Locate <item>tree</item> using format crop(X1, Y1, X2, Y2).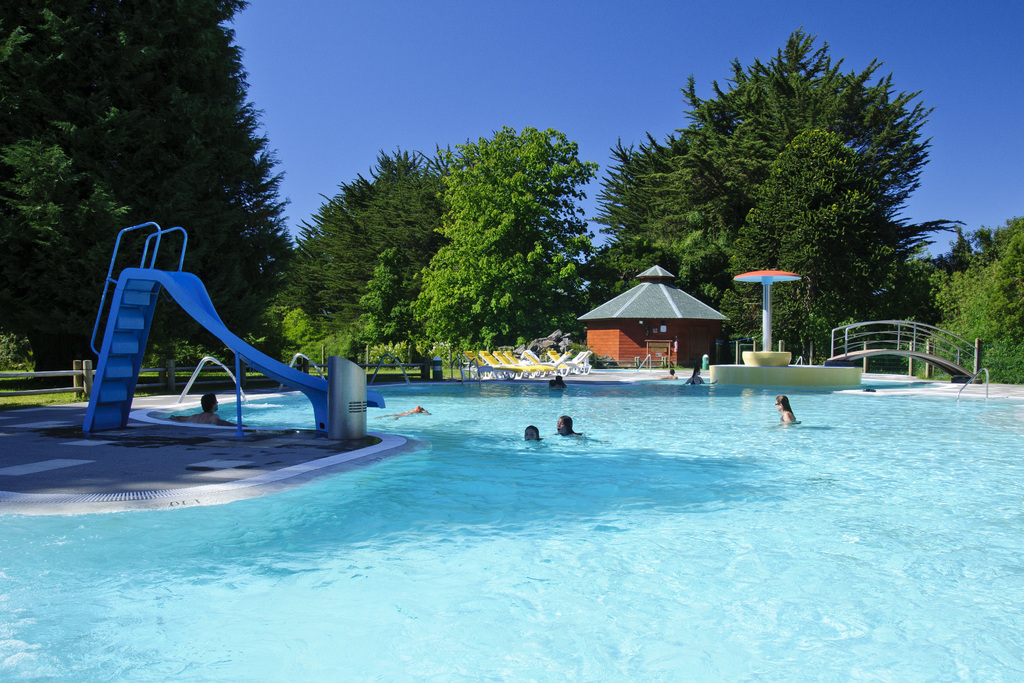
crop(0, 0, 164, 151).
